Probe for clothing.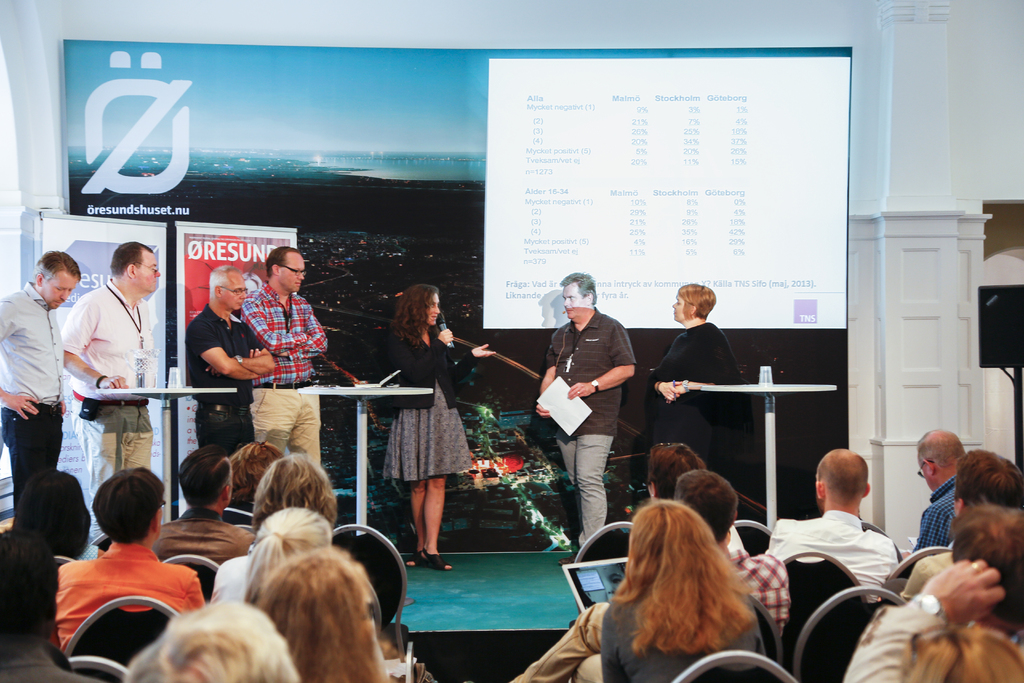
Probe result: x1=919 y1=472 x2=986 y2=557.
